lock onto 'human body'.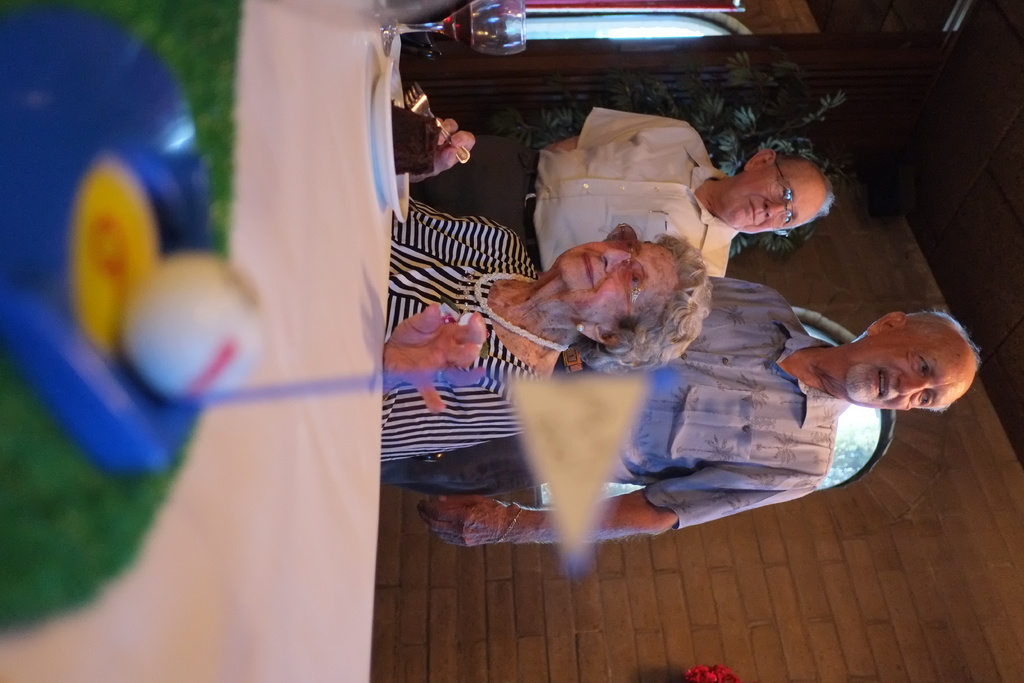
Locked: [left=383, top=121, right=578, bottom=464].
